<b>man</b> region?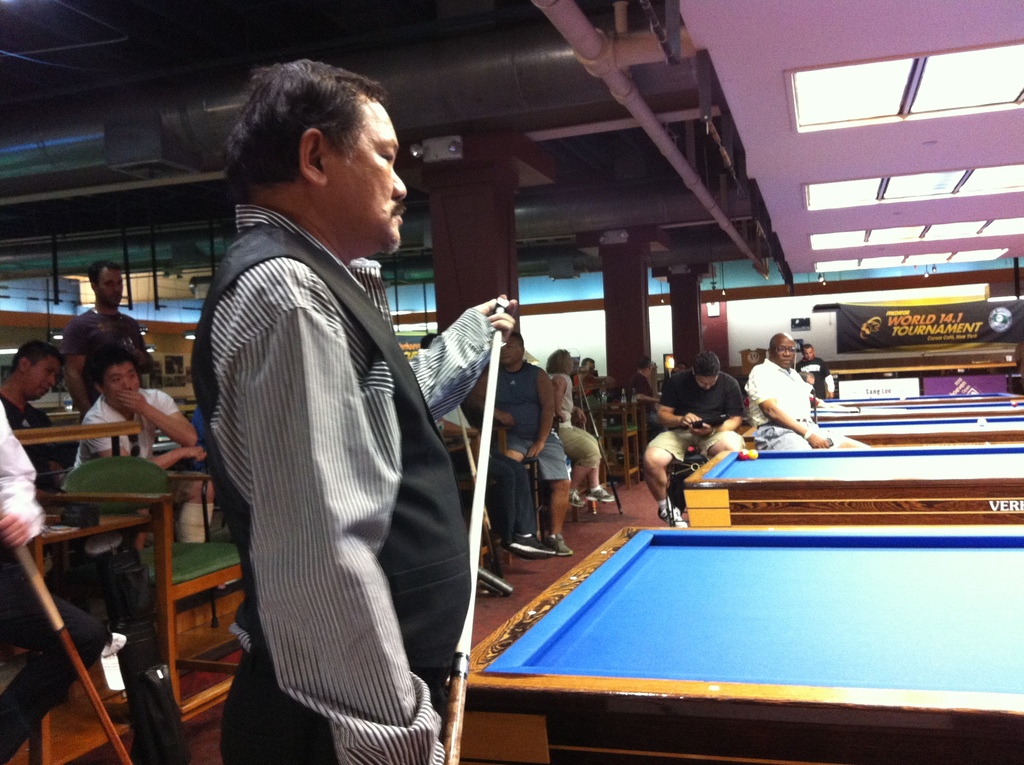
BBox(173, 62, 489, 762)
